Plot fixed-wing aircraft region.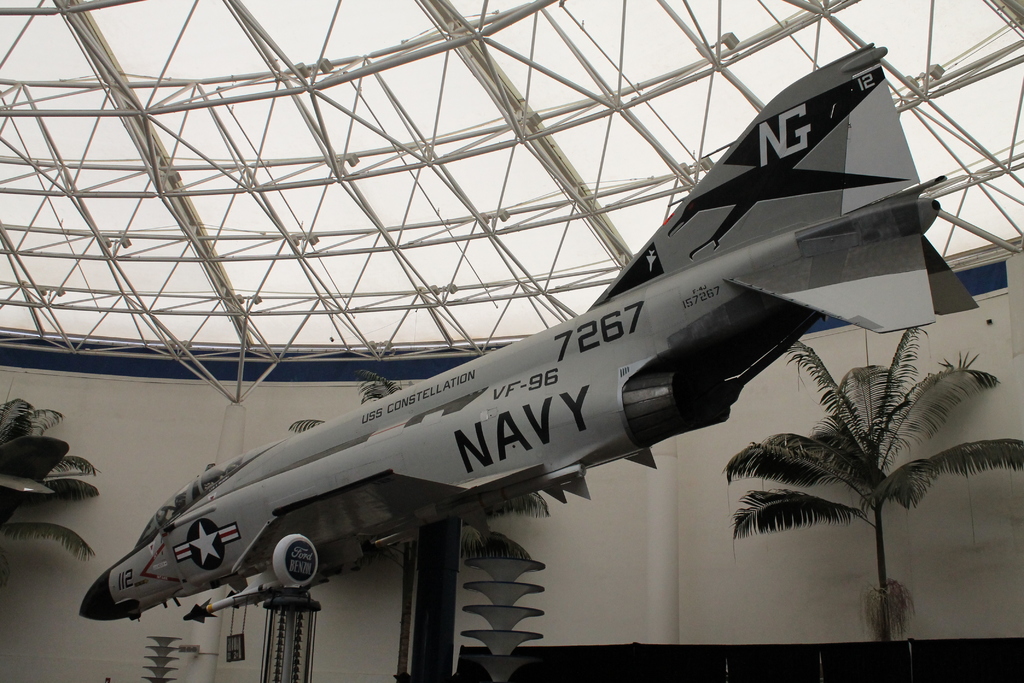
Plotted at BBox(79, 40, 979, 623).
